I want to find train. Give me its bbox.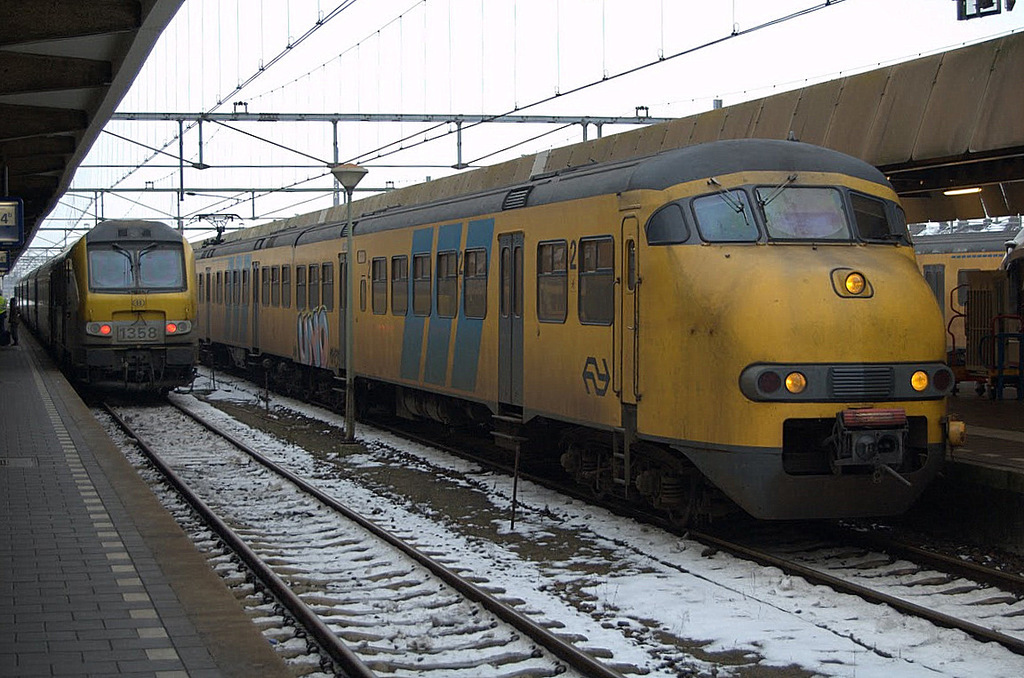
(left=15, top=219, right=203, bottom=407).
